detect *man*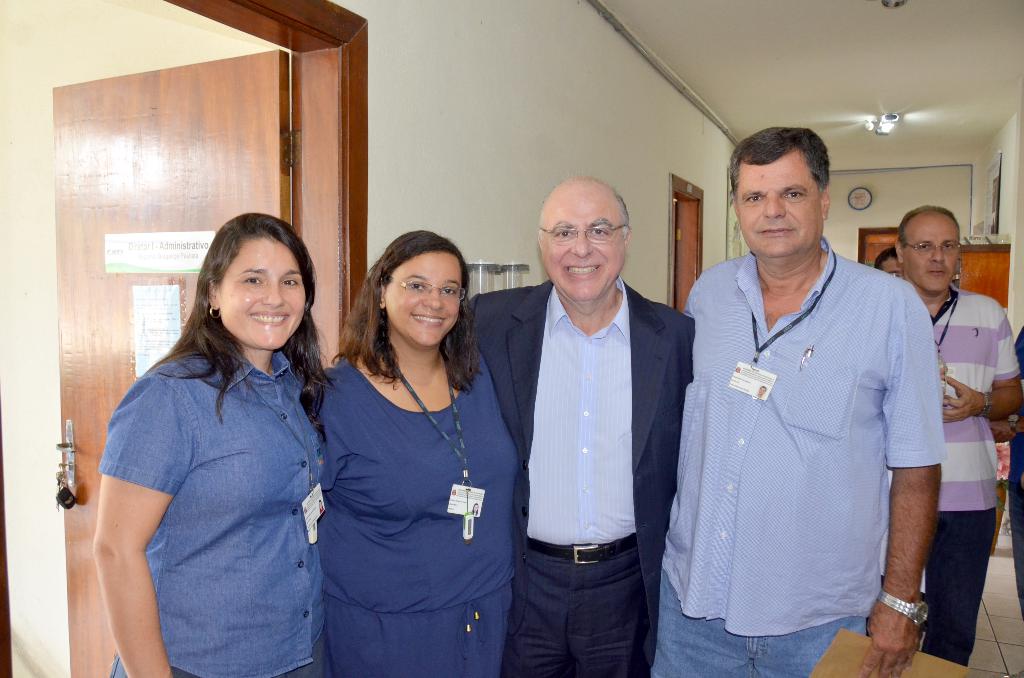
rect(663, 115, 957, 675)
